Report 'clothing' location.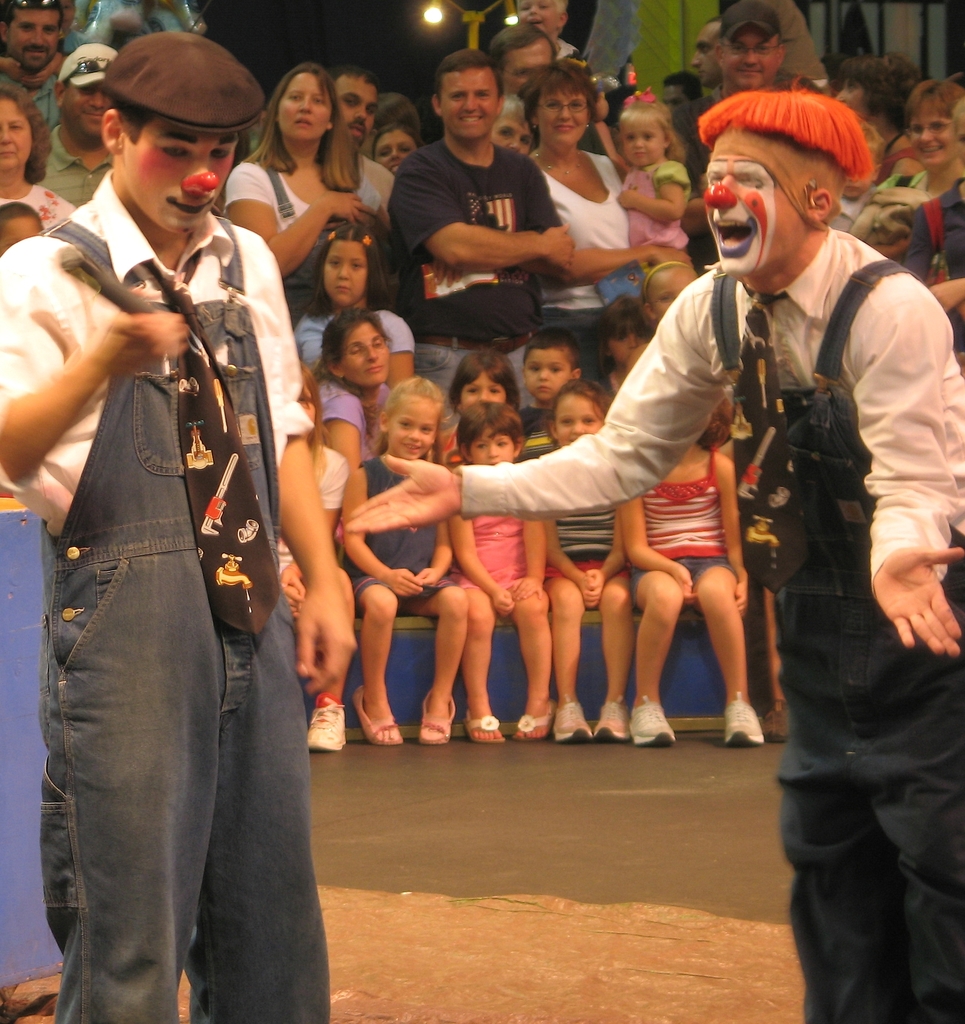
Report: 628 160 685 252.
